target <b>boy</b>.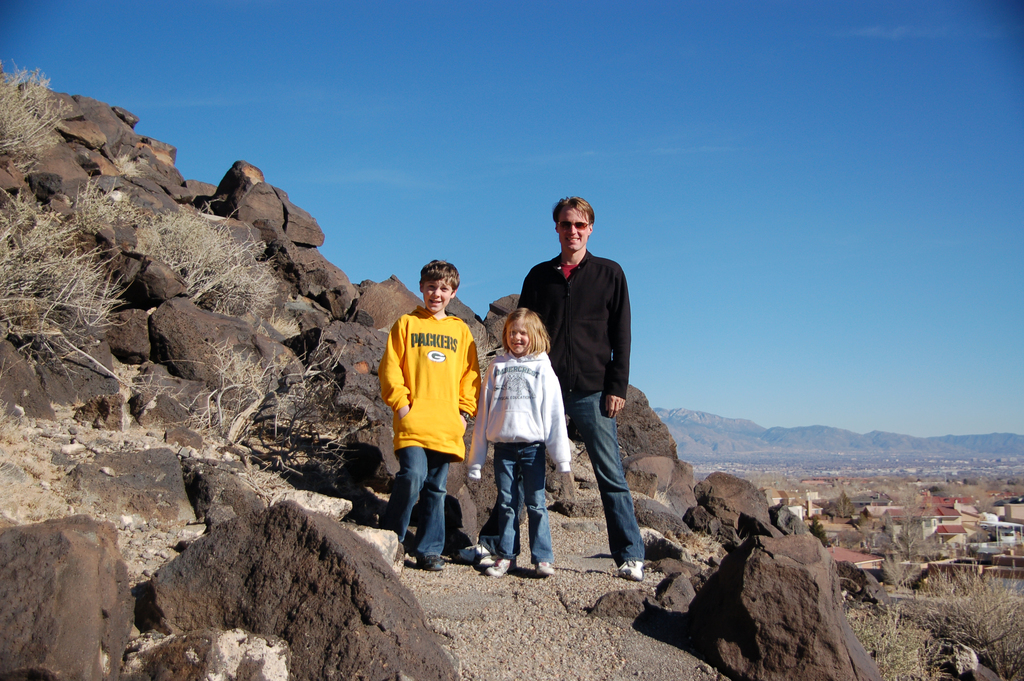
Target region: left=378, top=256, right=488, bottom=572.
